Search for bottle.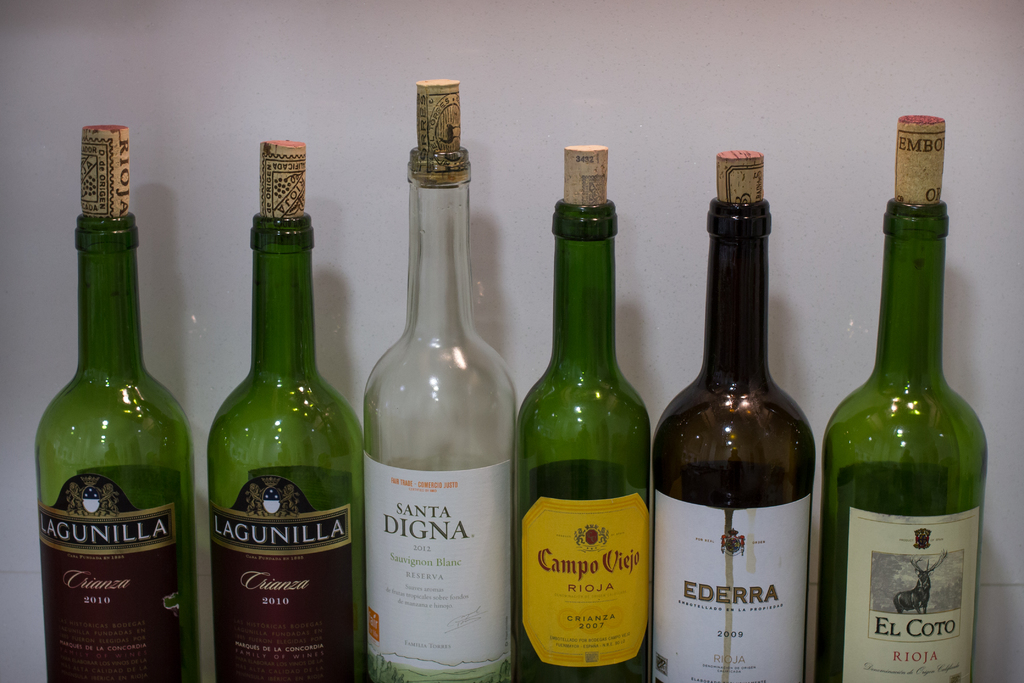
Found at box=[358, 150, 518, 682].
